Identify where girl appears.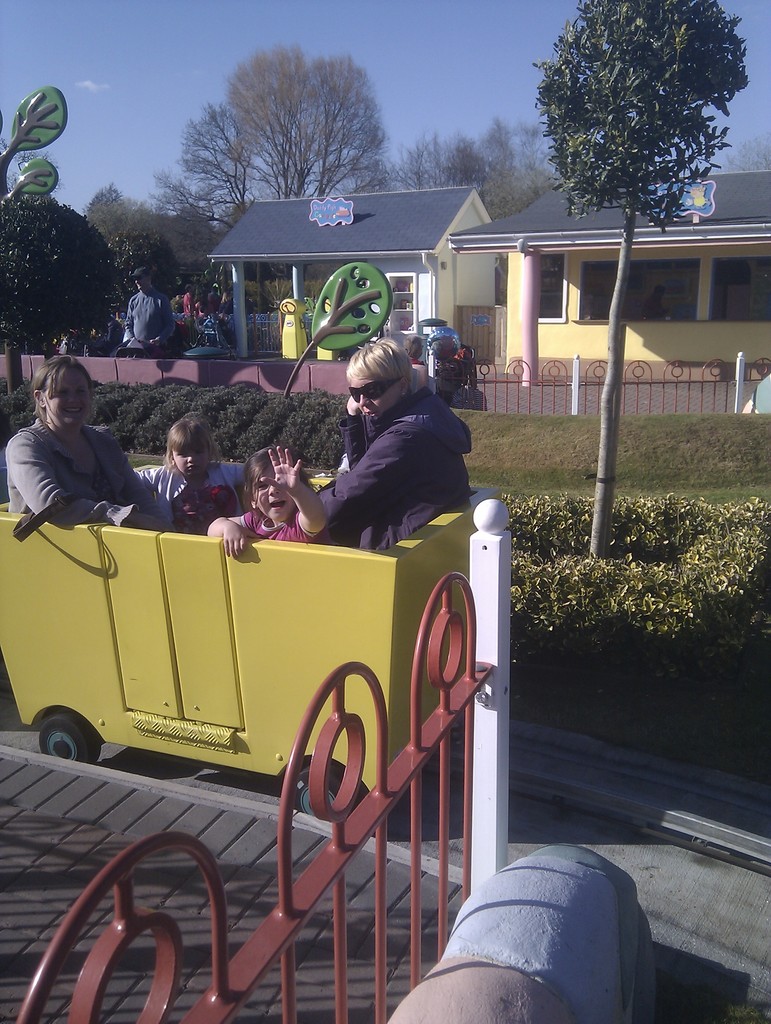
Appears at bbox=(134, 417, 247, 535).
